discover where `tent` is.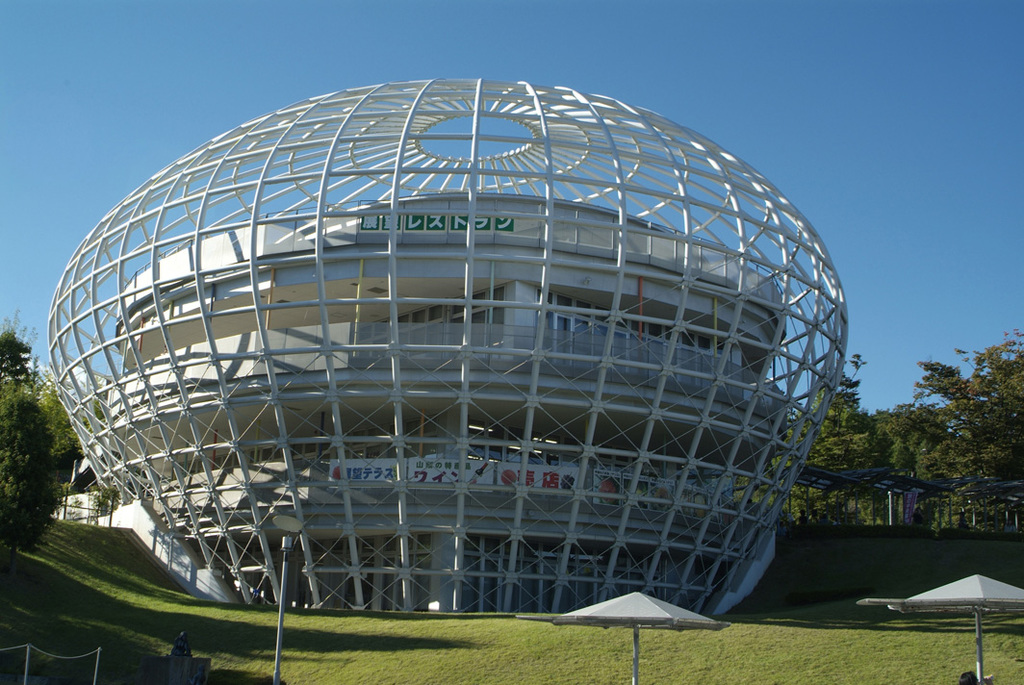
Discovered at [866, 584, 1015, 684].
